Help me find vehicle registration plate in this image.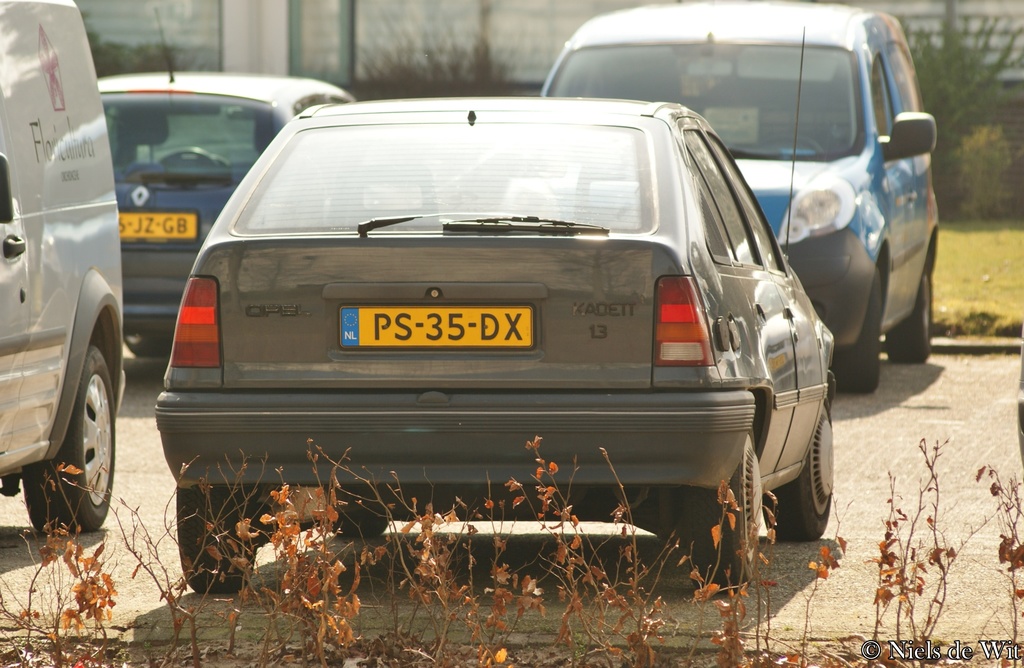
Found it: [340,301,534,348].
